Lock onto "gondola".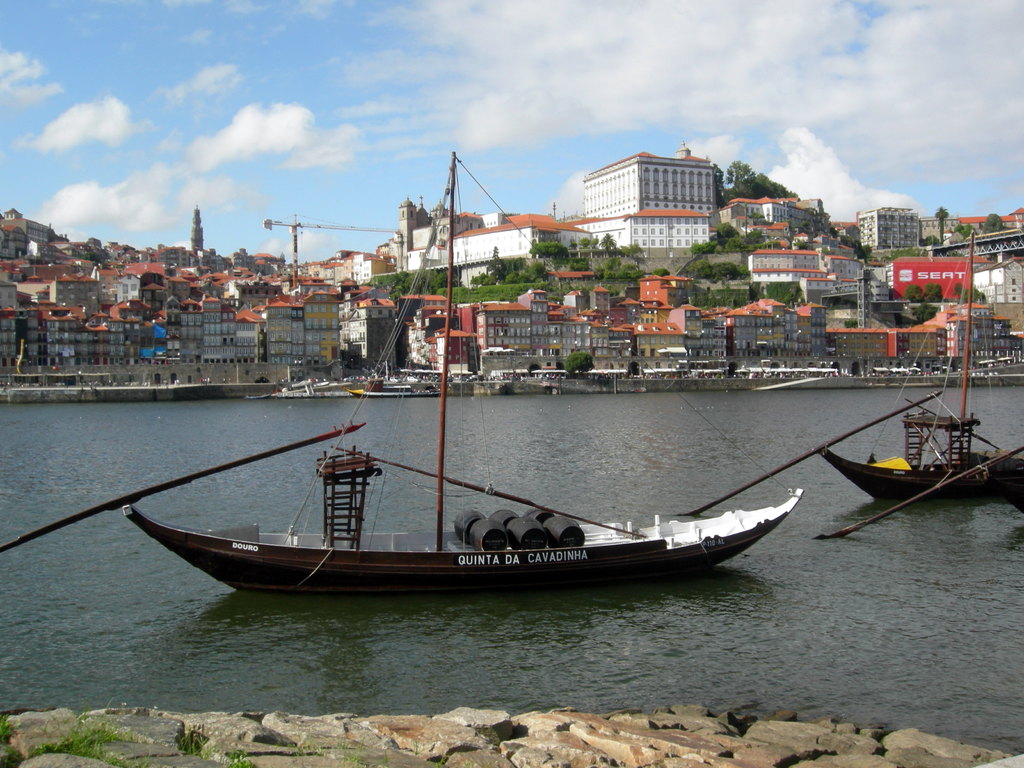
Locked: 822/442/1023/499.
